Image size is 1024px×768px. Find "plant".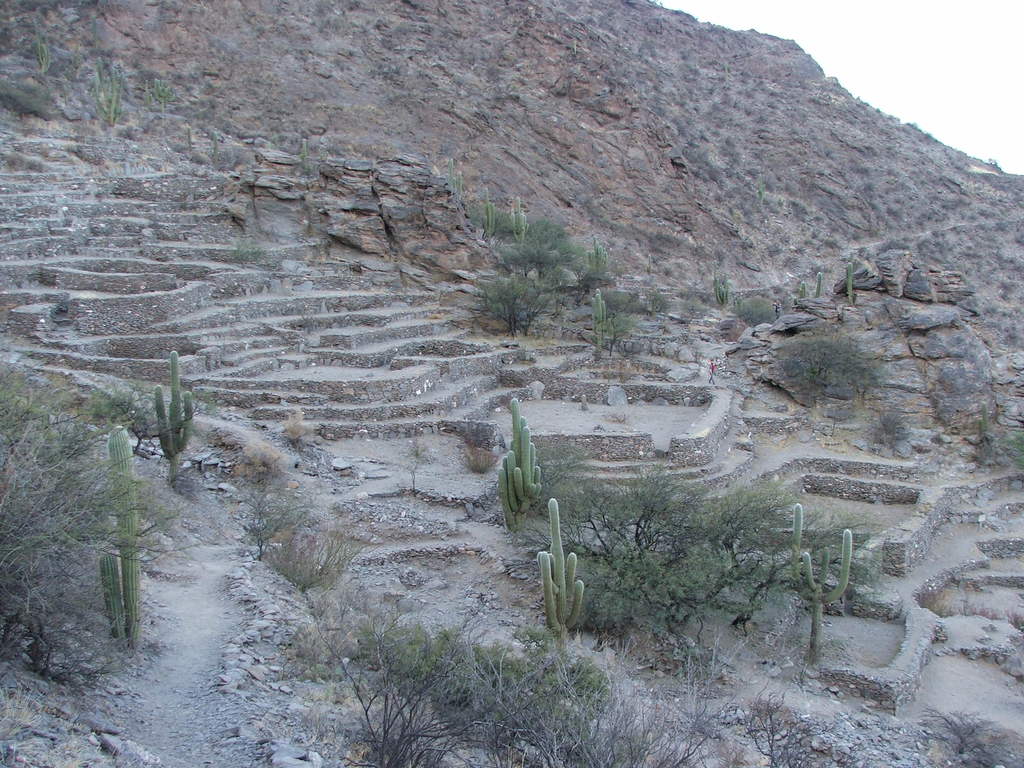
crop(842, 263, 854, 301).
